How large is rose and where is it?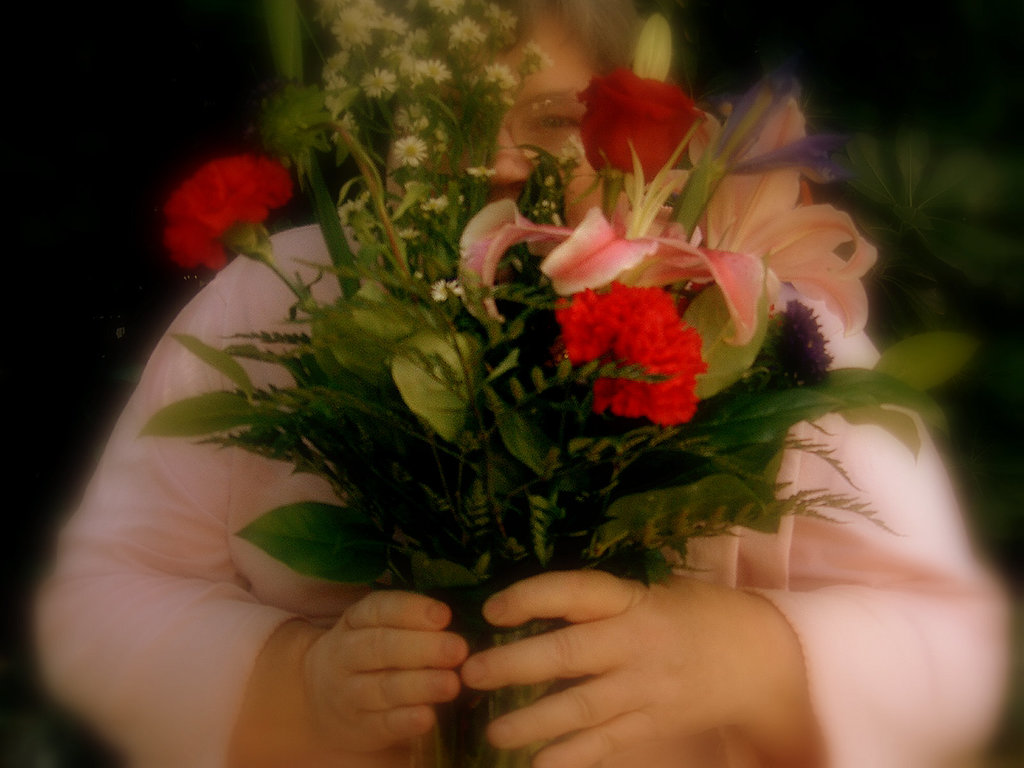
Bounding box: select_region(576, 65, 708, 176).
